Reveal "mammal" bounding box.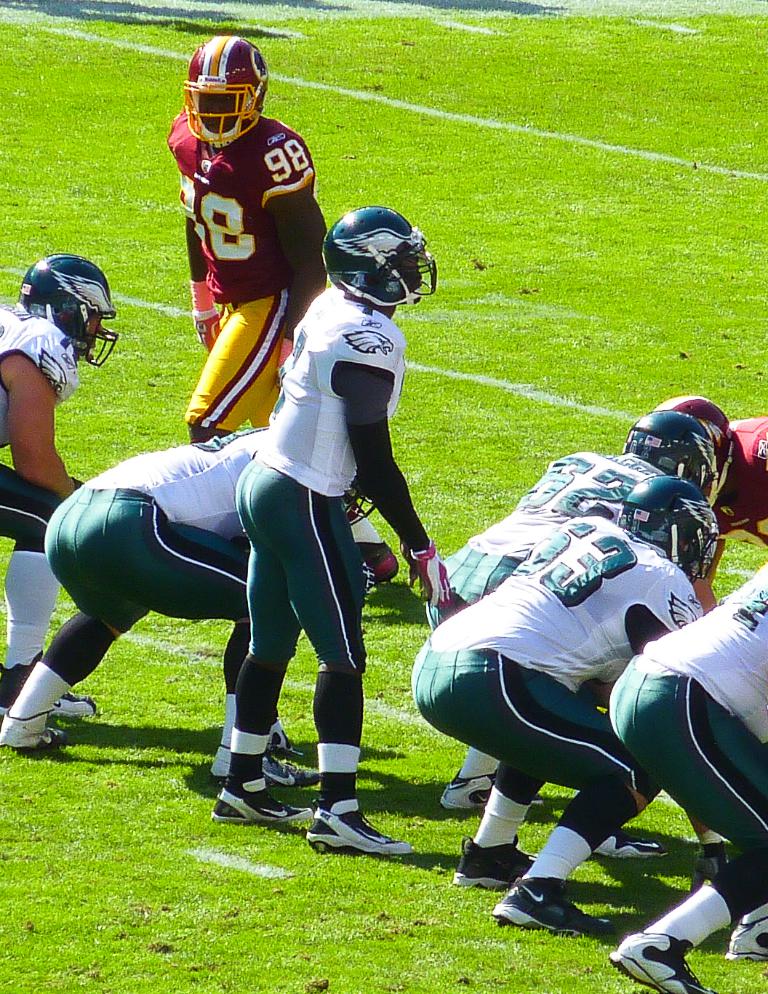
Revealed: bbox(609, 565, 767, 993).
